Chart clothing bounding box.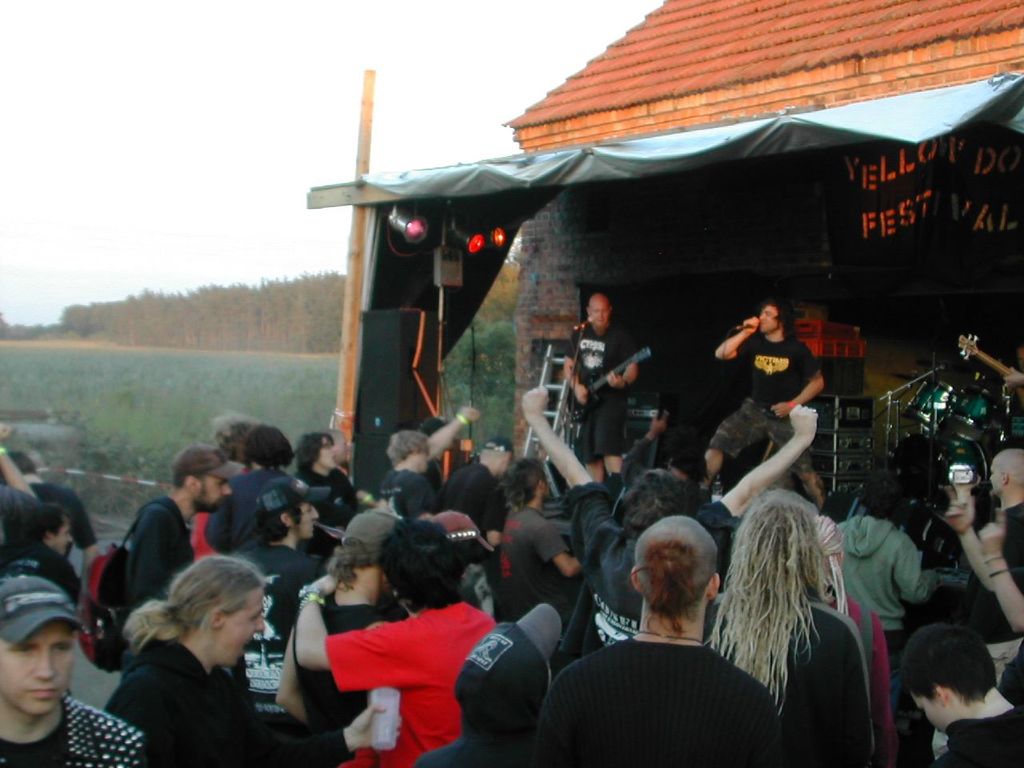
Charted: locate(114, 494, 198, 632).
